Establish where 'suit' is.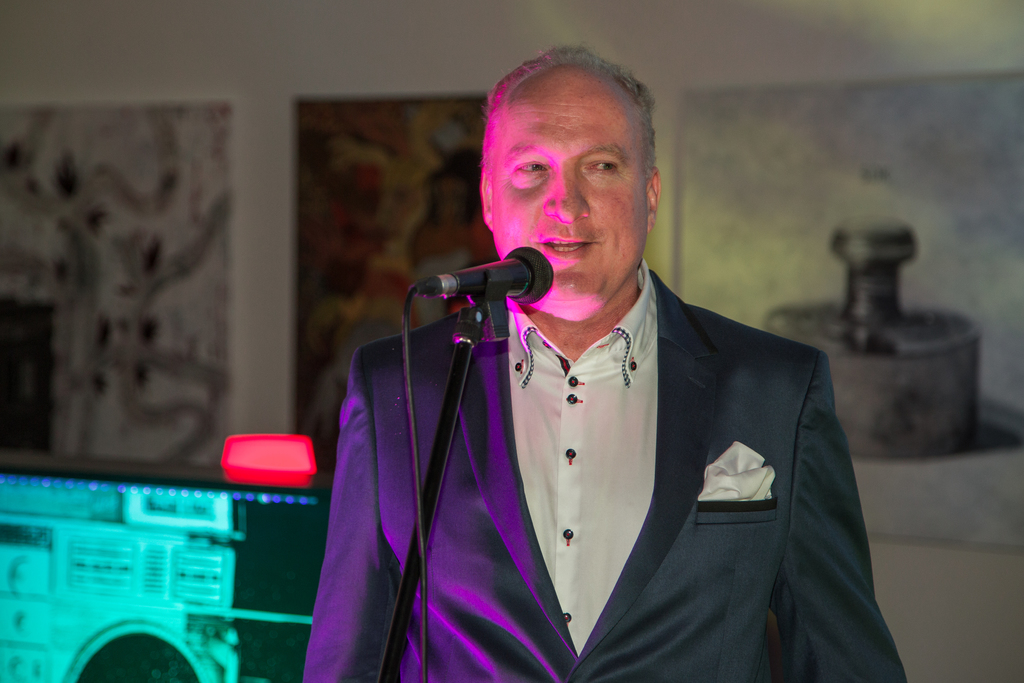
Established at left=344, top=232, right=875, bottom=673.
